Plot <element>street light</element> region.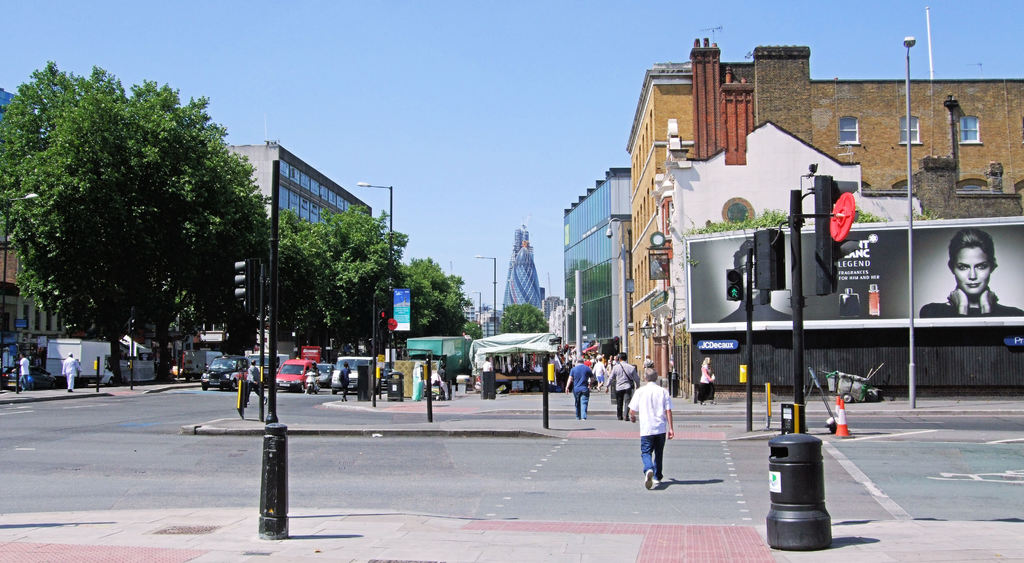
Plotted at select_region(476, 252, 498, 334).
